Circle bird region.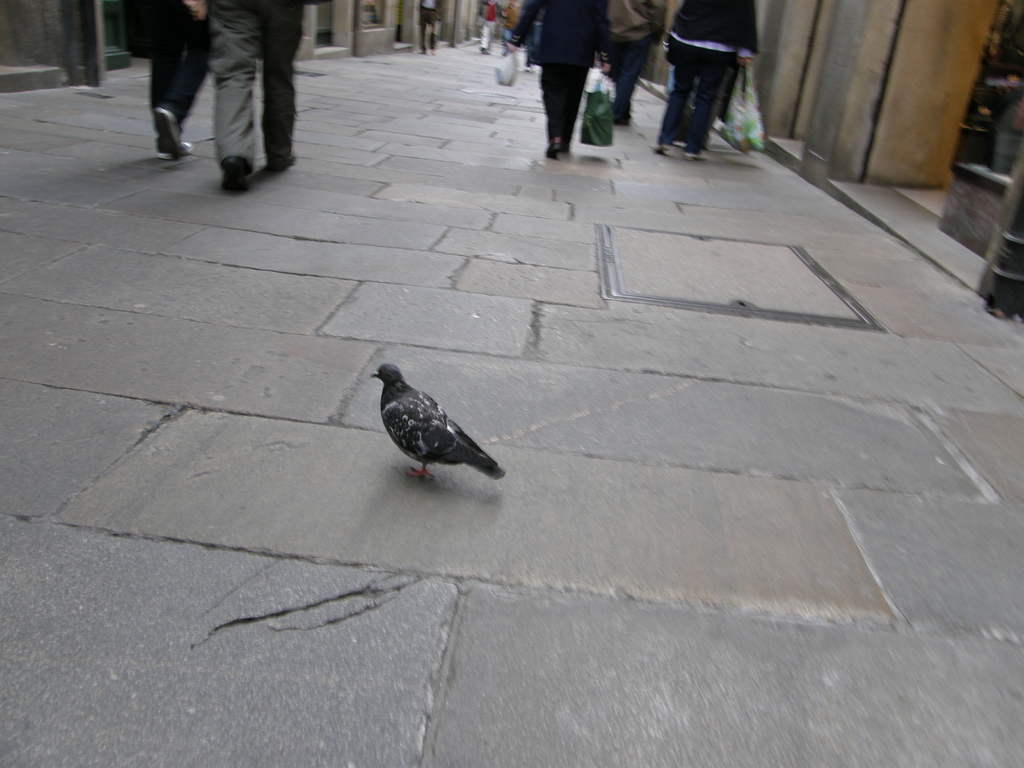
Region: 369,366,502,486.
